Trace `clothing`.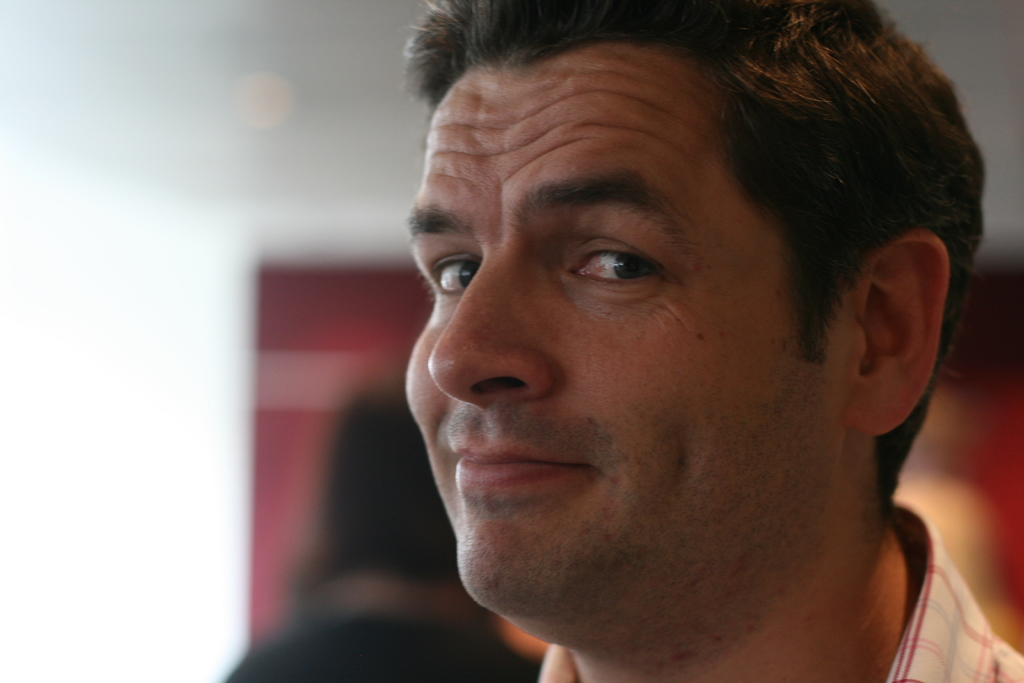
Traced to 845, 509, 1023, 682.
